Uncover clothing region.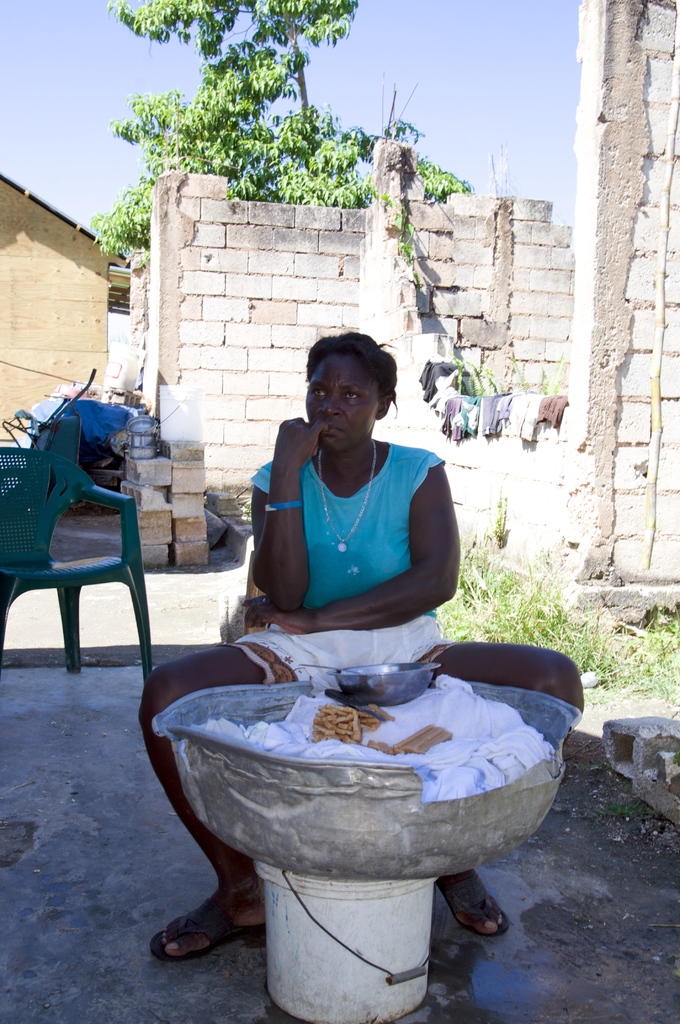
Uncovered: rect(245, 420, 448, 638).
